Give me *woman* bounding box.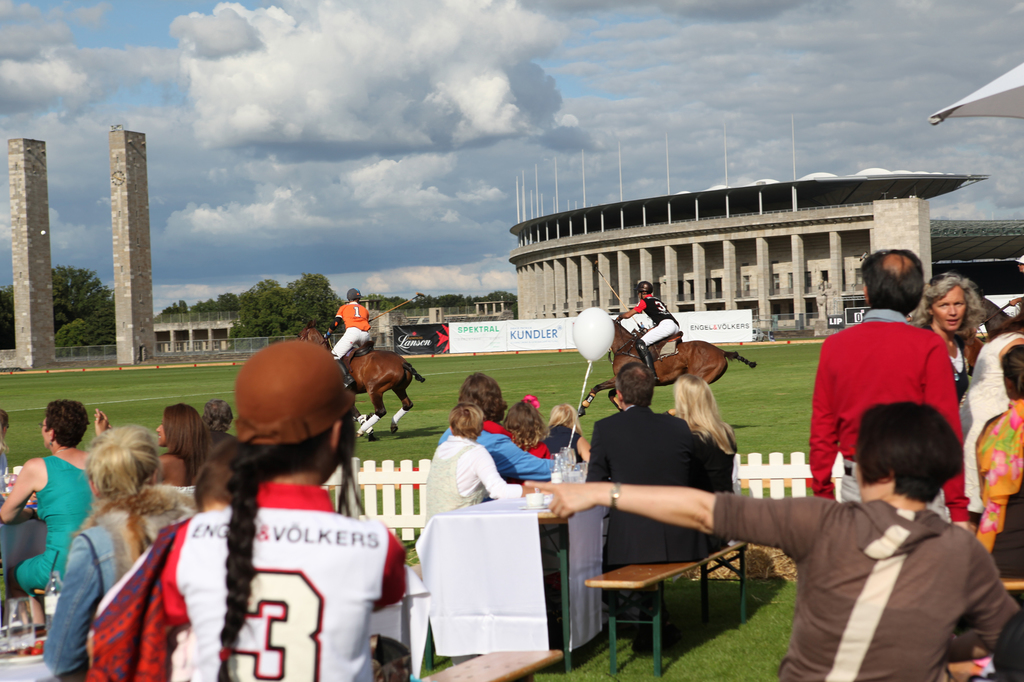
<box>540,399,593,457</box>.
